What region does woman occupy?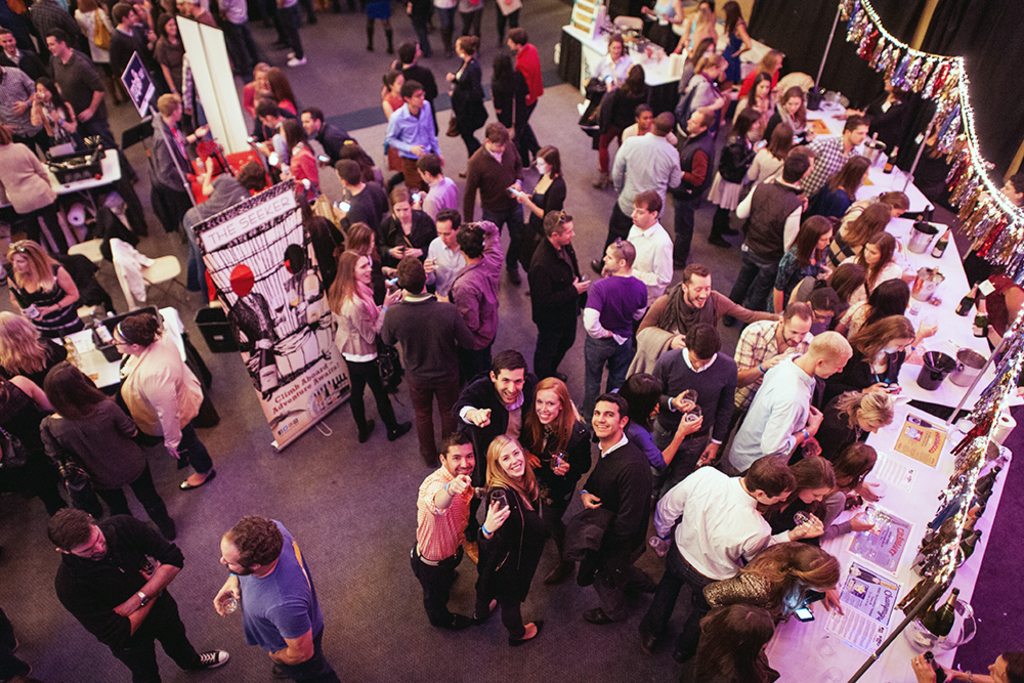
484:52:536:147.
